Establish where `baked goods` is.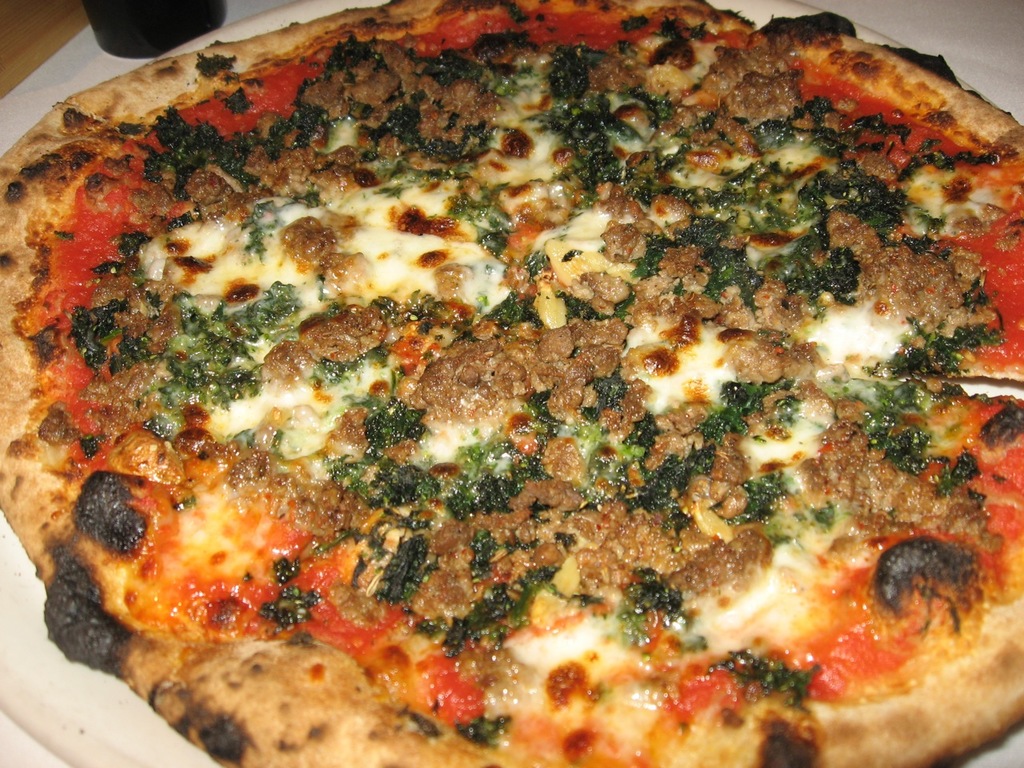
Established at (x1=0, y1=0, x2=1023, y2=767).
